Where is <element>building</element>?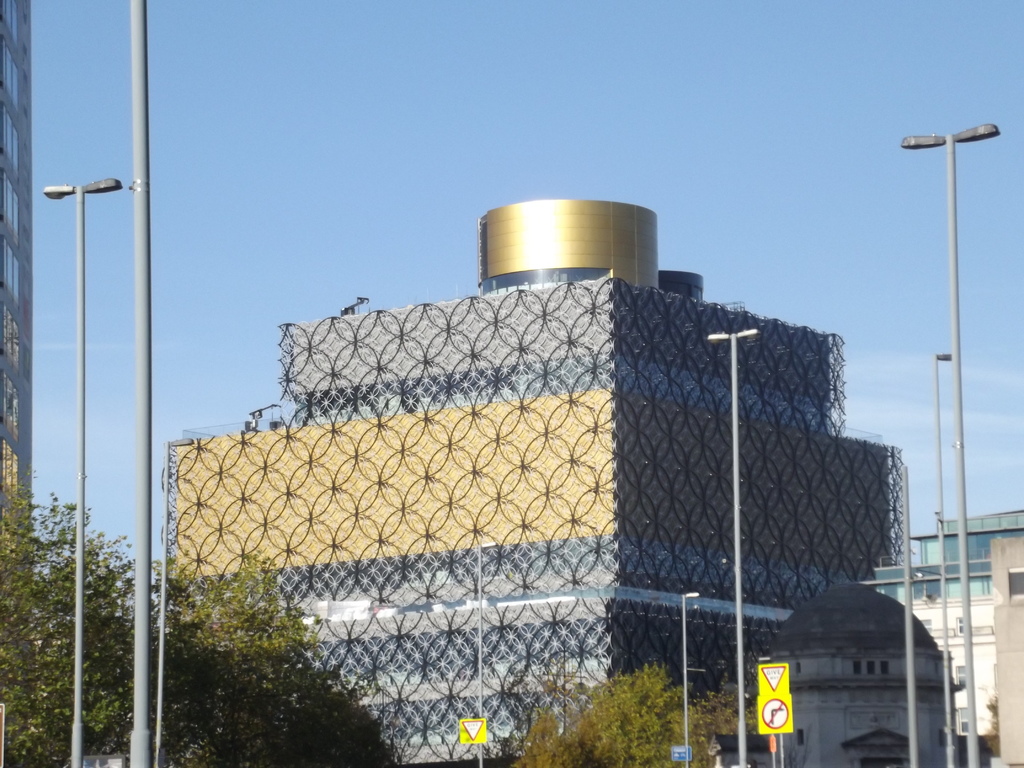
<box>889,509,1023,767</box>.
